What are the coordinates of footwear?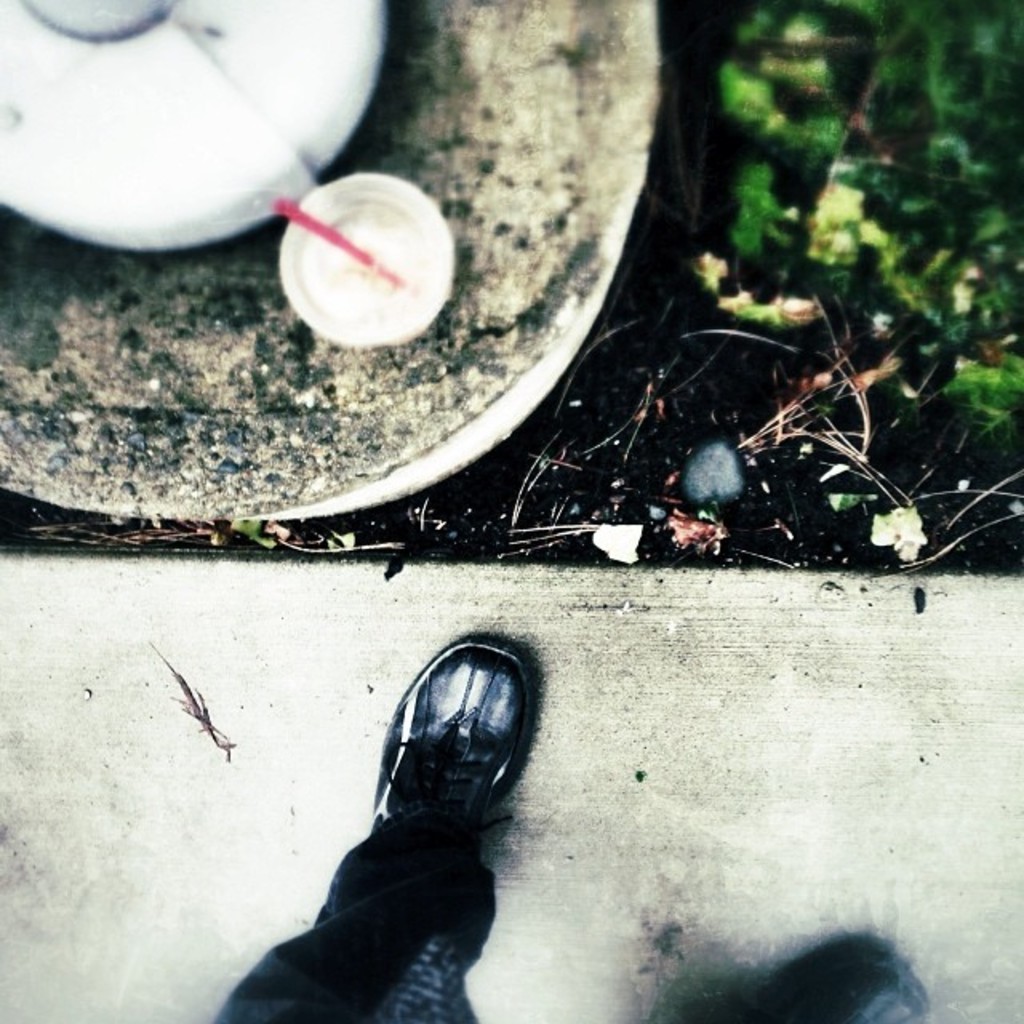
[x1=368, y1=632, x2=538, y2=859].
